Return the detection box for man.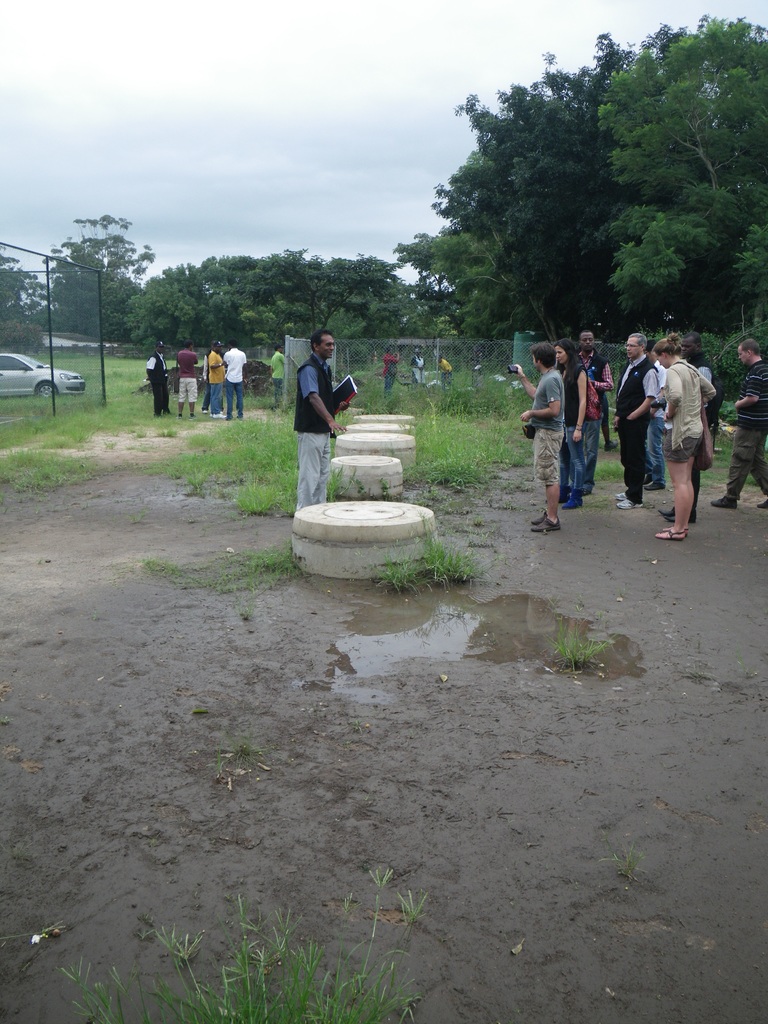
508, 342, 567, 531.
